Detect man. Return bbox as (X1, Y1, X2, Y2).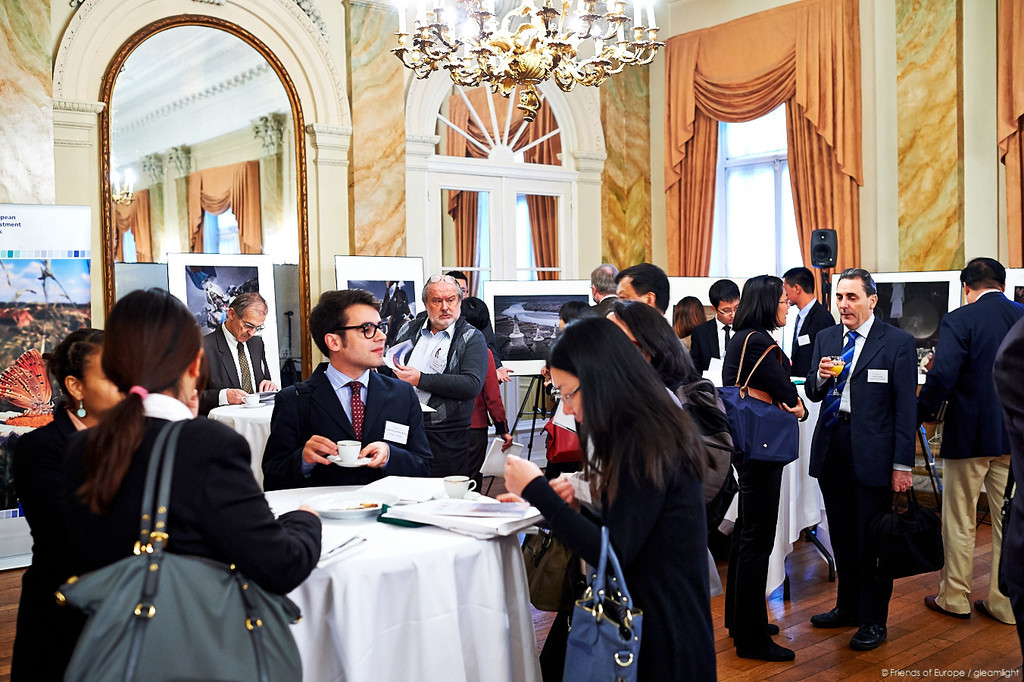
(773, 265, 829, 377).
